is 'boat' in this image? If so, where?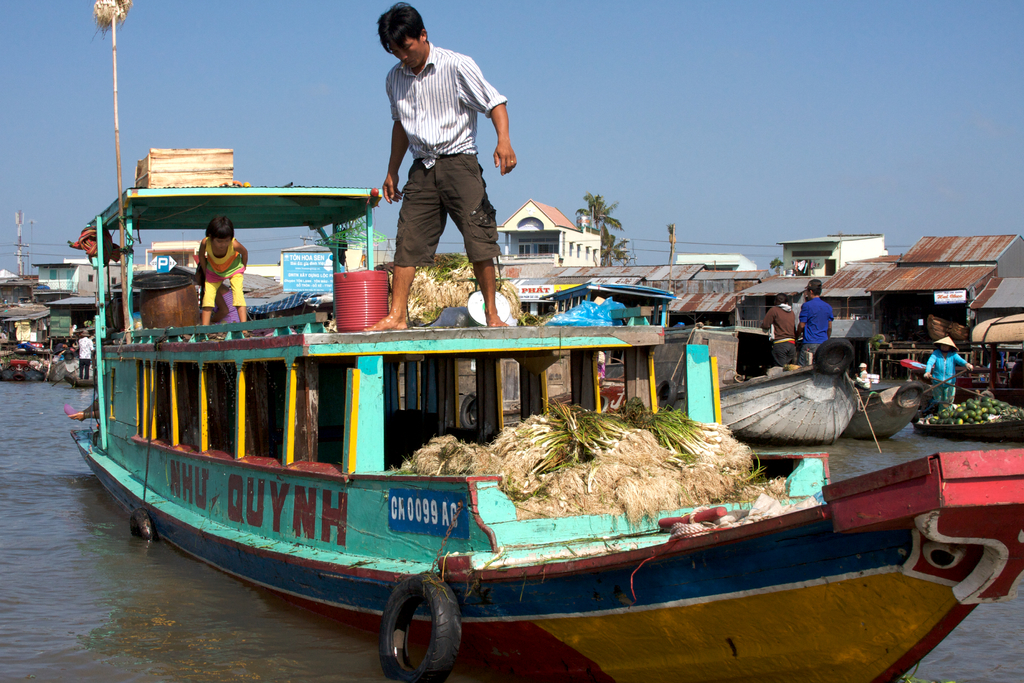
Yes, at 59 181 935 643.
